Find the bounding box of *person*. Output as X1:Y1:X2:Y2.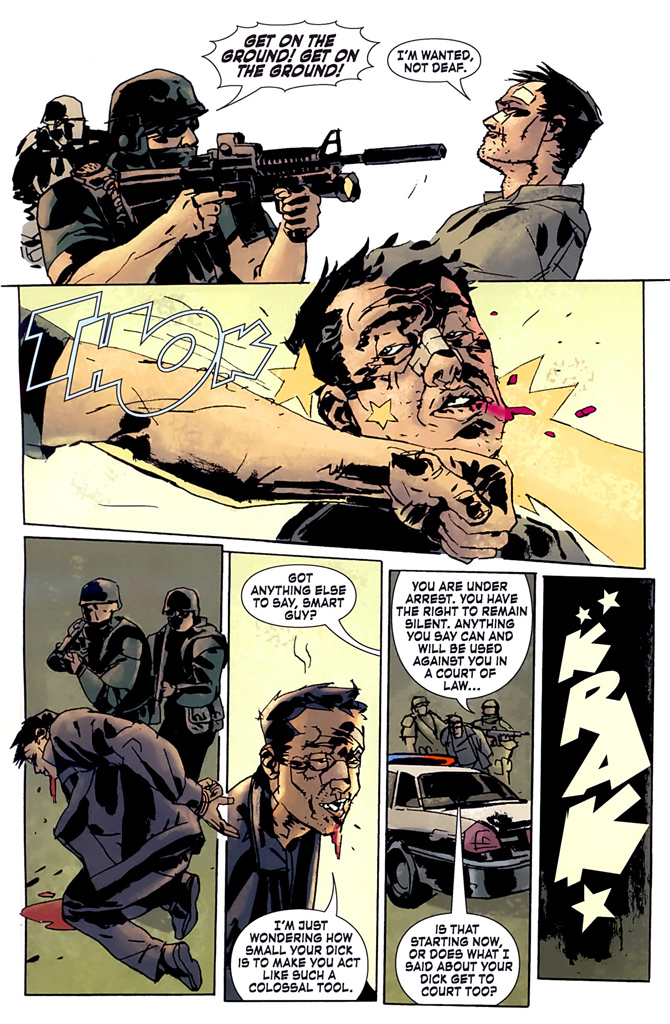
399:694:445:753.
